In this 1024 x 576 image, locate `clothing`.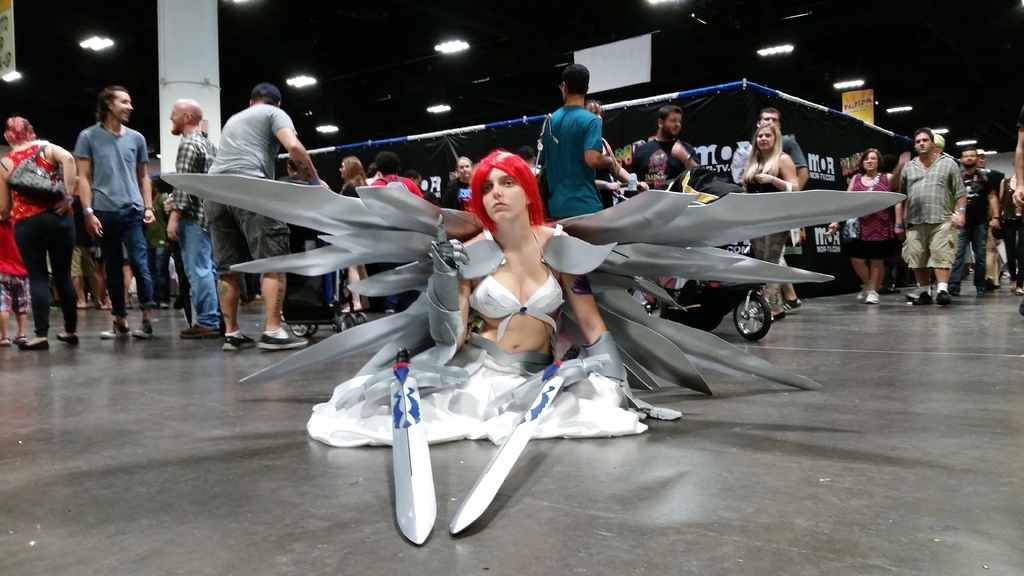
Bounding box: [958, 167, 1023, 279].
